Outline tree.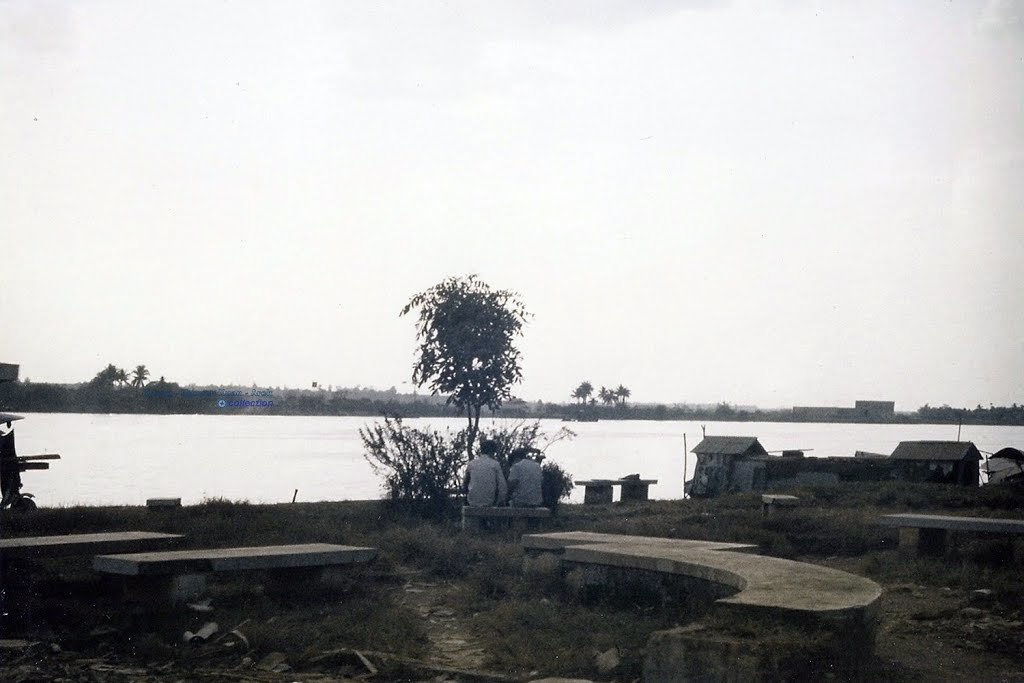
Outline: 392:267:539:450.
